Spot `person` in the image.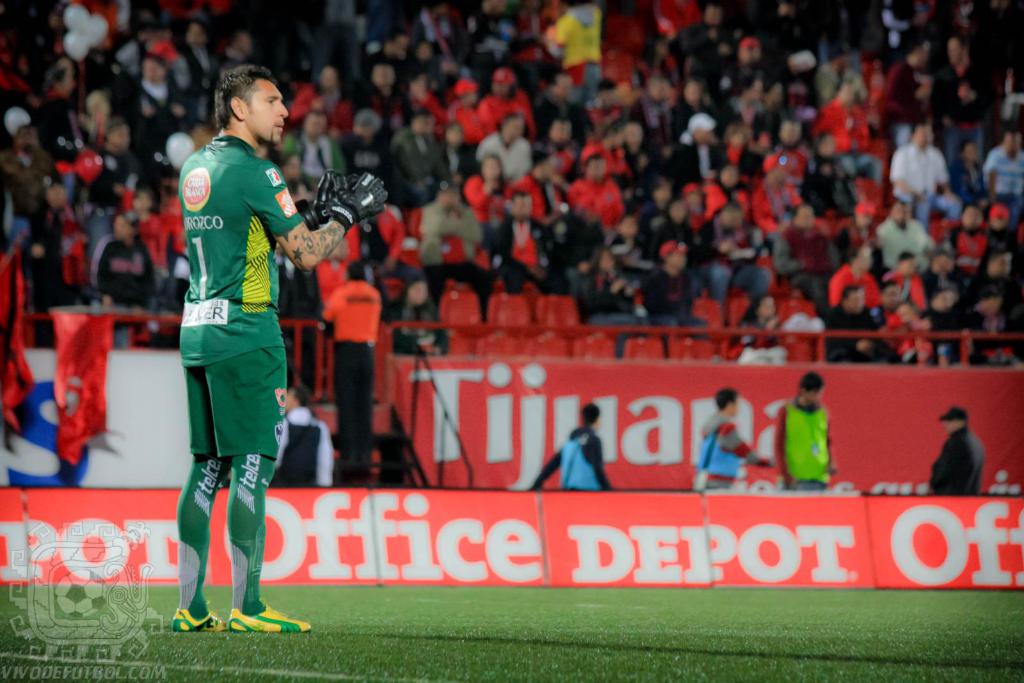
`person` found at 883:247:927:309.
